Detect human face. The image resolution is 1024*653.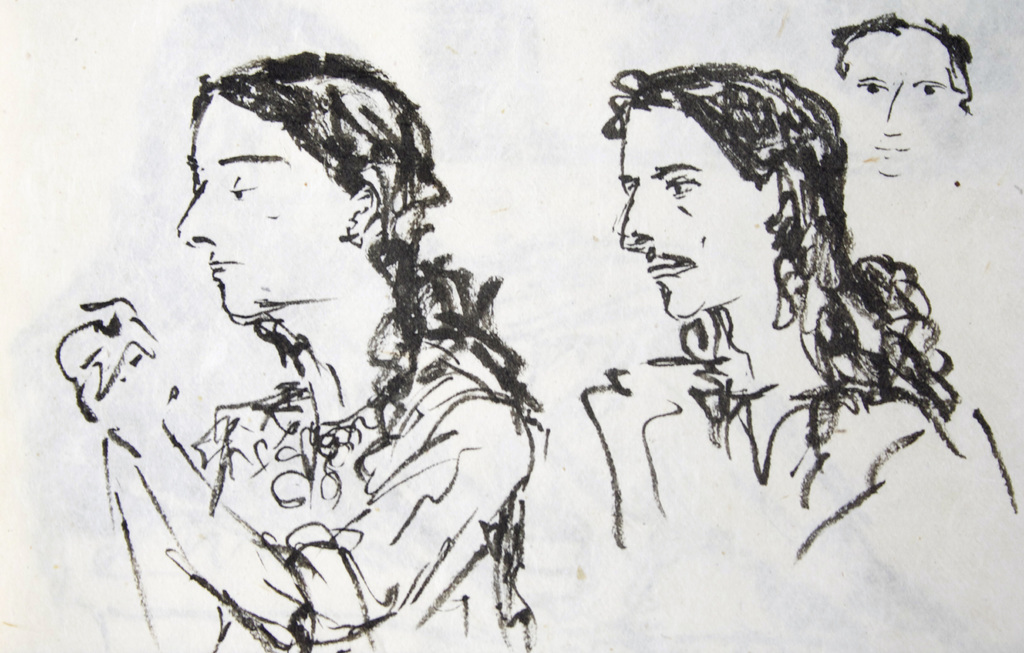
bbox(621, 104, 772, 313).
